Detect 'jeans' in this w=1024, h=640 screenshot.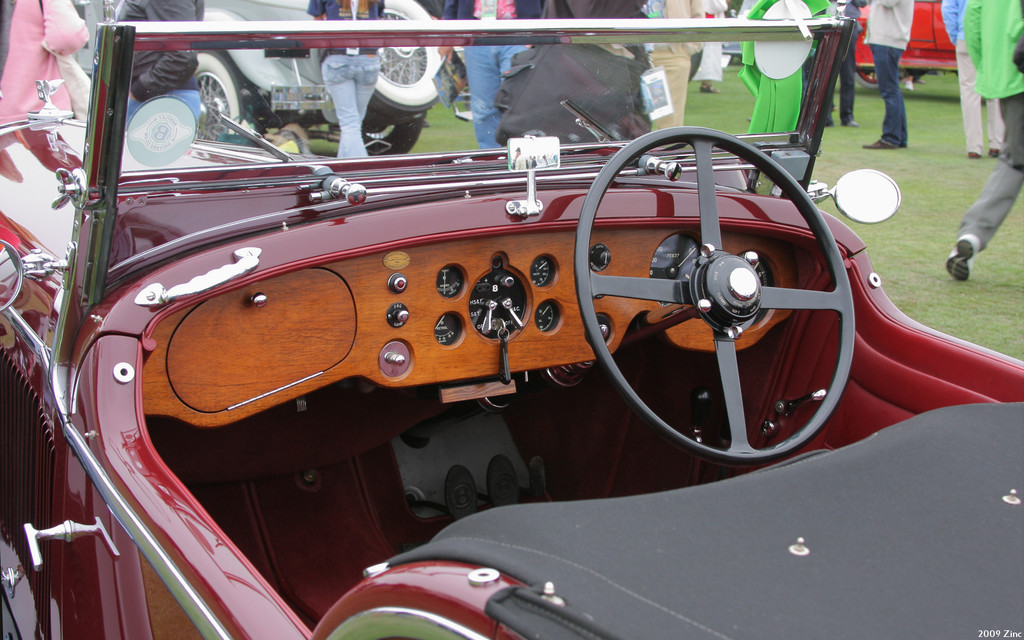
Detection: bbox(323, 50, 381, 164).
